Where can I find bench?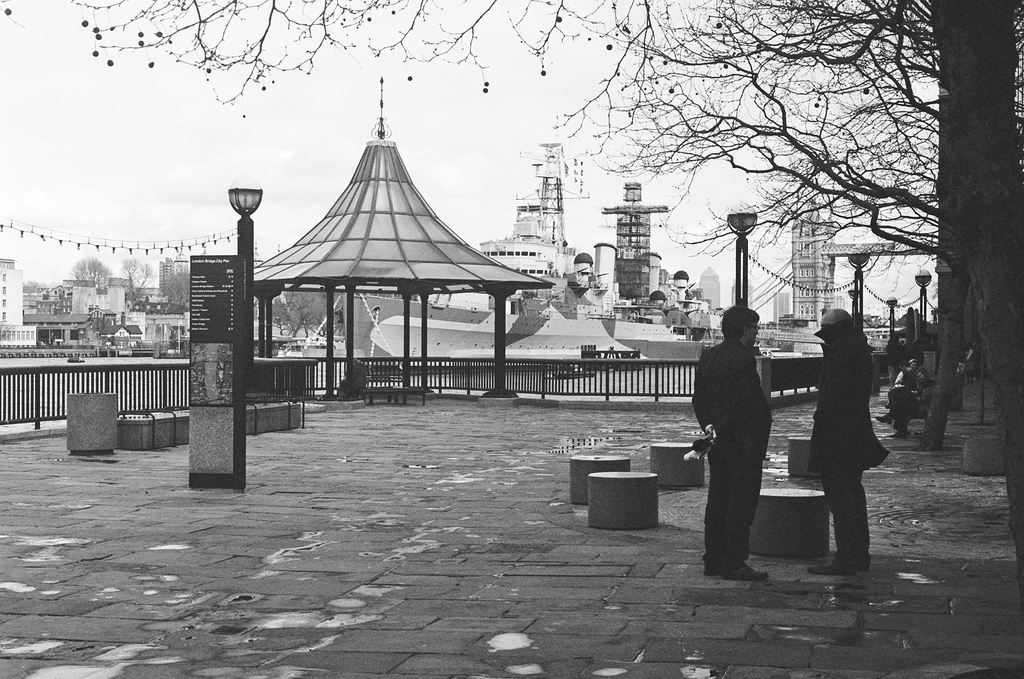
You can find it at locate(241, 392, 314, 440).
